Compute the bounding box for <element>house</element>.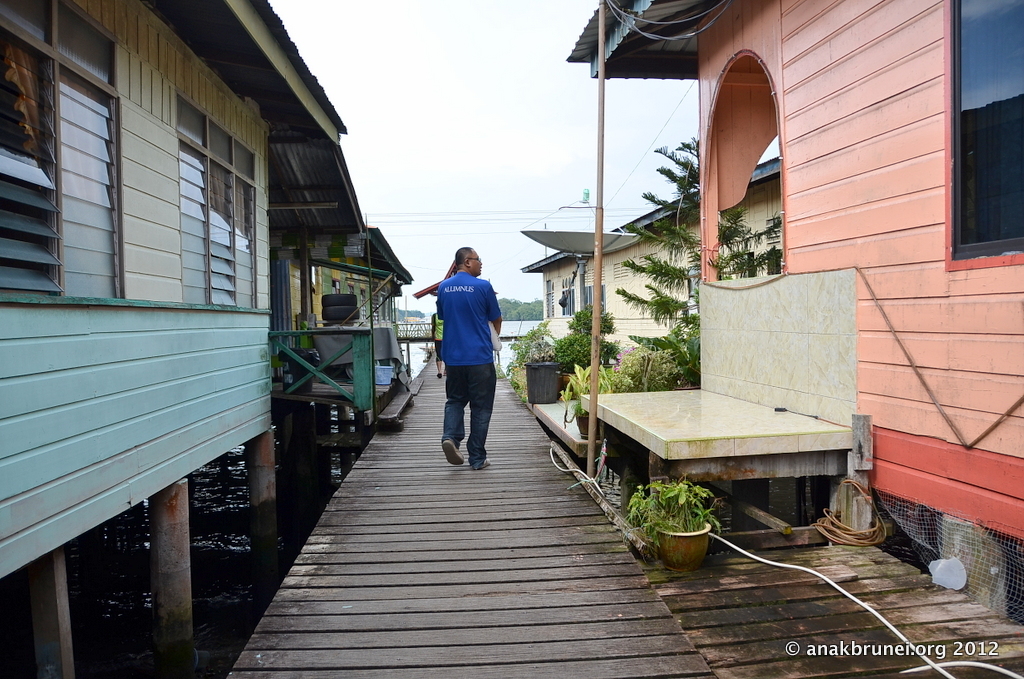
<region>0, 0, 415, 588</region>.
